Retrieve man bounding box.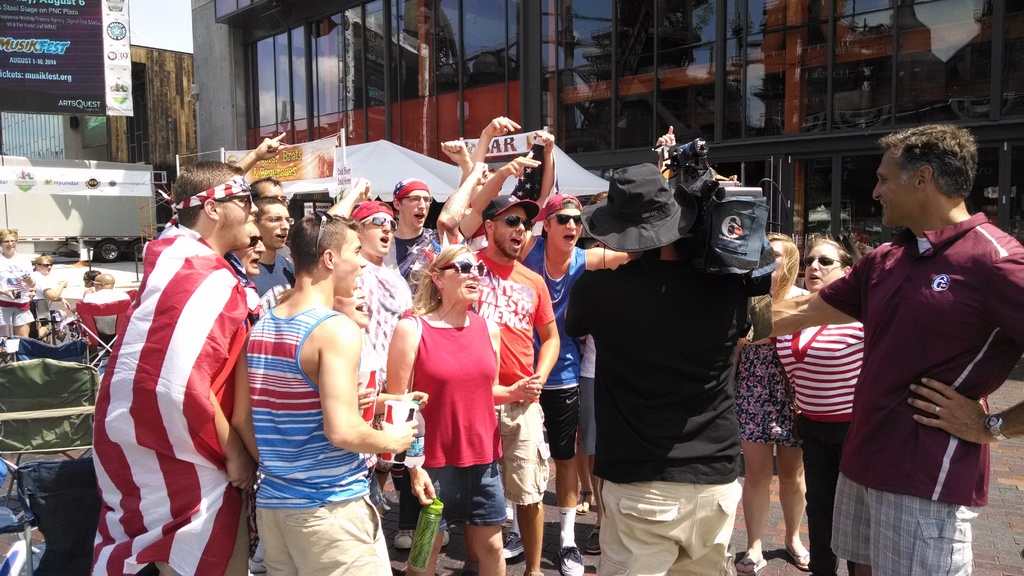
Bounding box: [91,146,259,575].
